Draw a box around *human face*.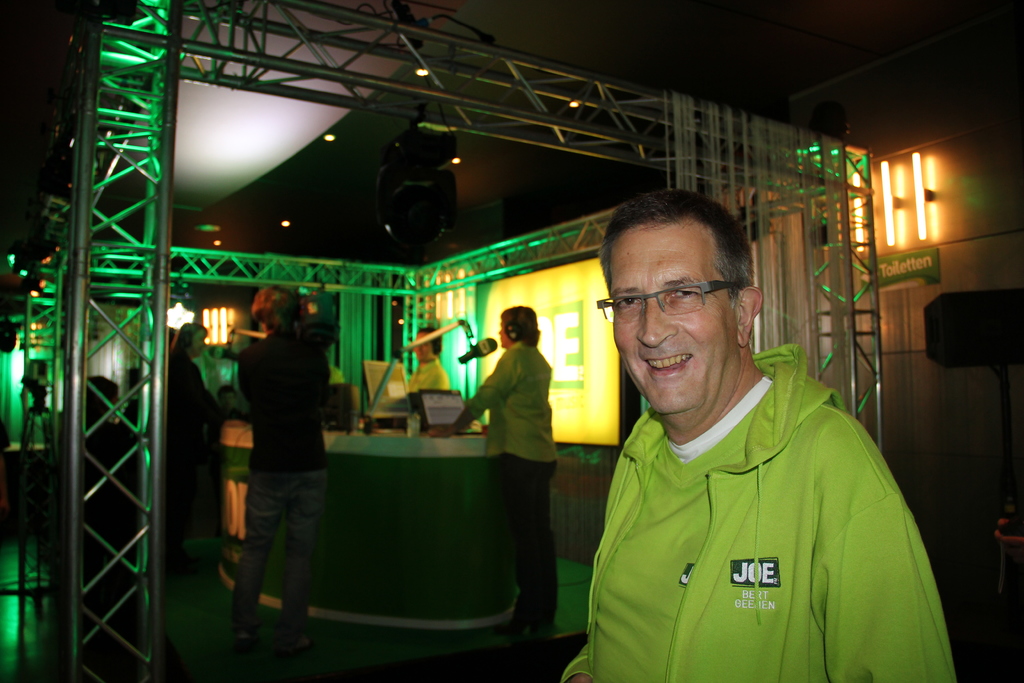
box=[192, 333, 205, 359].
